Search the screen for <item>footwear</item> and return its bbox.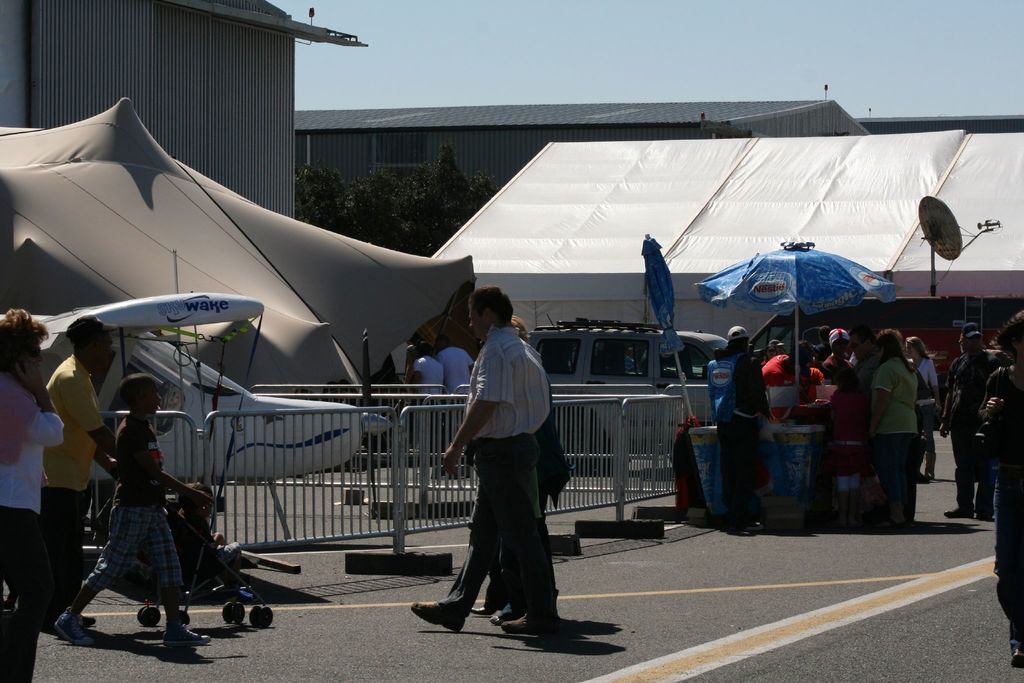
Found: [x1=404, y1=600, x2=463, y2=630].
